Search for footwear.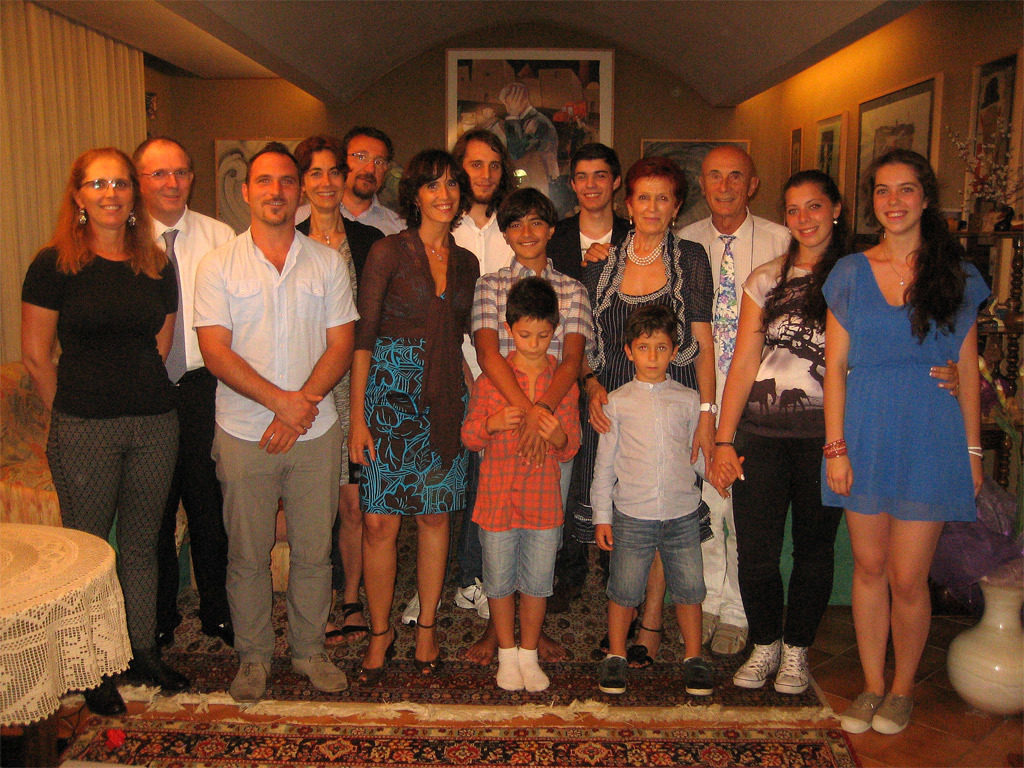
Found at [684, 654, 718, 696].
